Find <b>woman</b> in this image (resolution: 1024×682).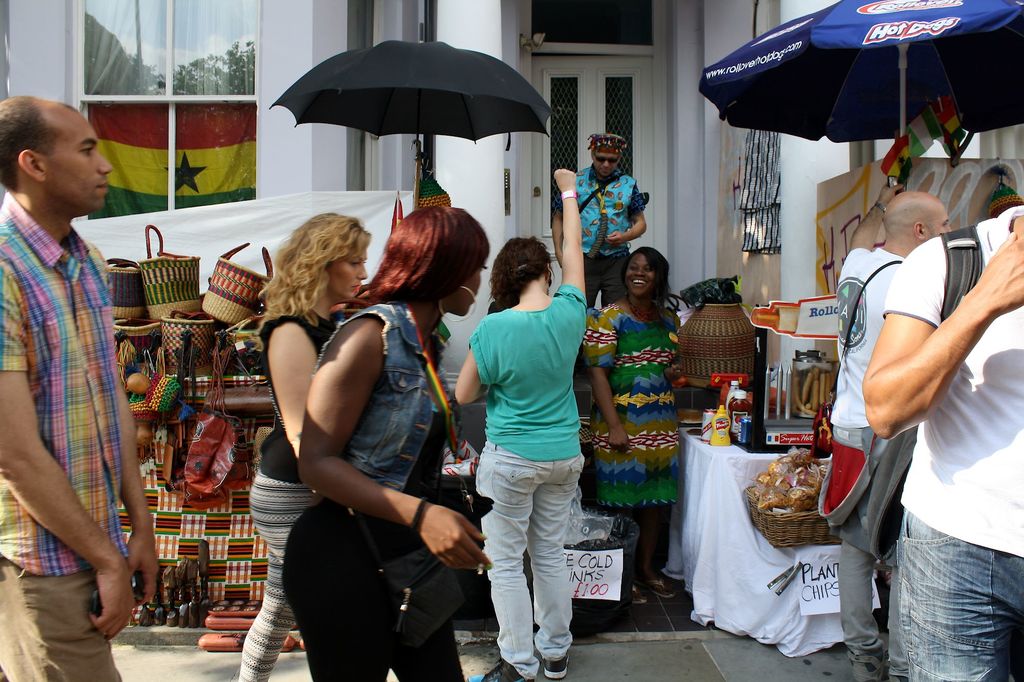
detection(236, 209, 374, 681).
